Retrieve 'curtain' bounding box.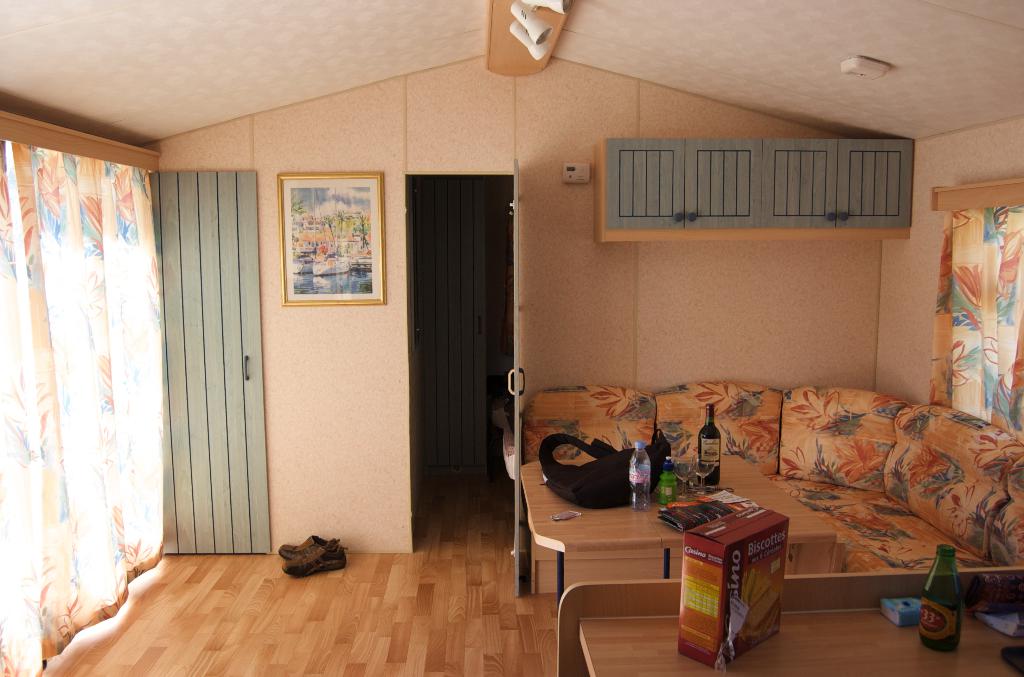
Bounding box: BBox(6, 149, 153, 612).
